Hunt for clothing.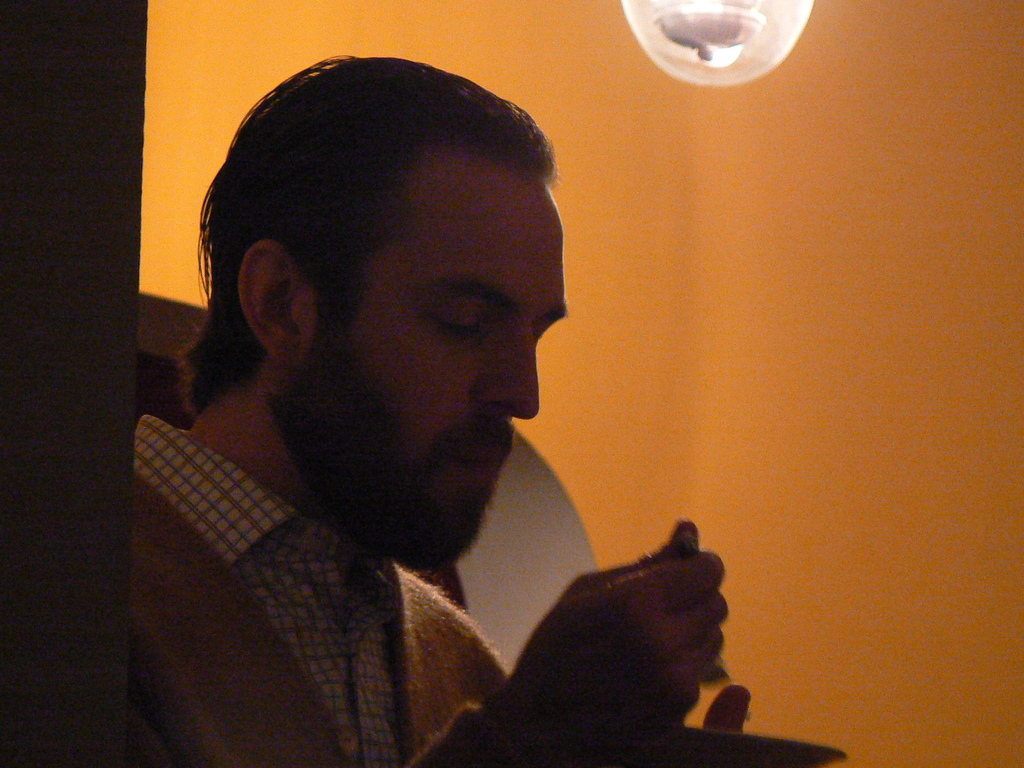
Hunted down at x1=124, y1=410, x2=693, y2=767.
